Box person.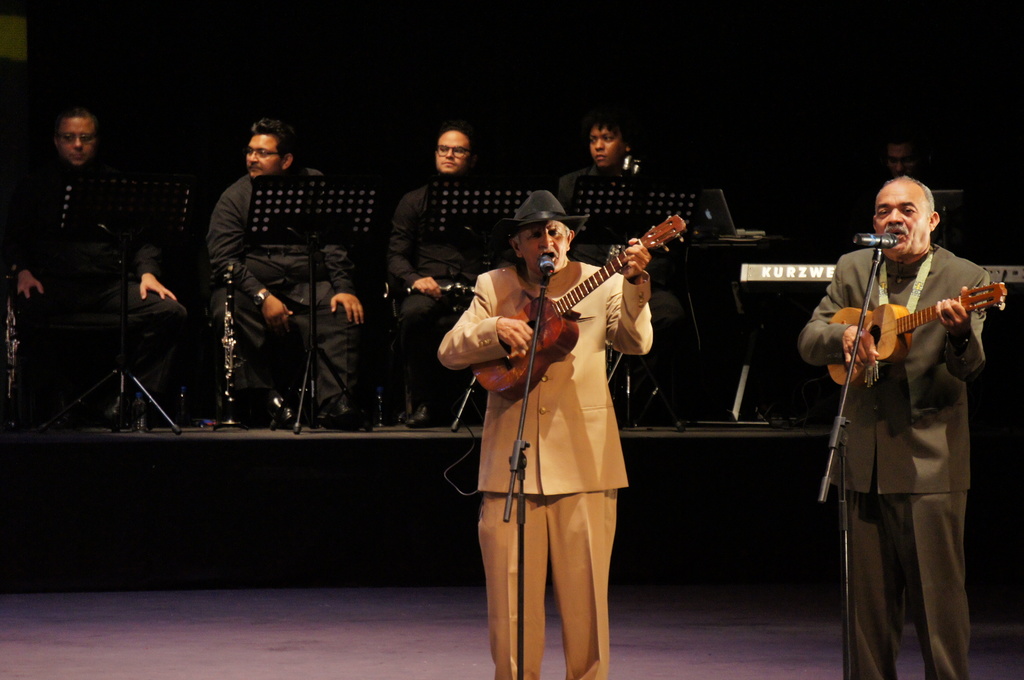
region(886, 138, 927, 188).
